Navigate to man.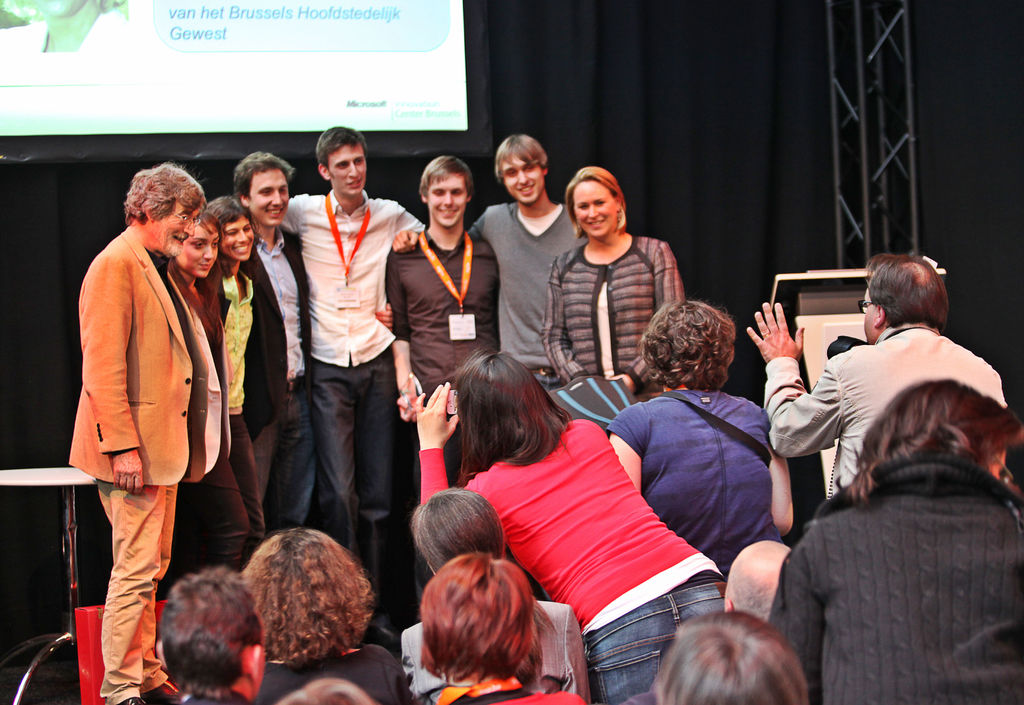
Navigation target: (380, 151, 515, 610).
